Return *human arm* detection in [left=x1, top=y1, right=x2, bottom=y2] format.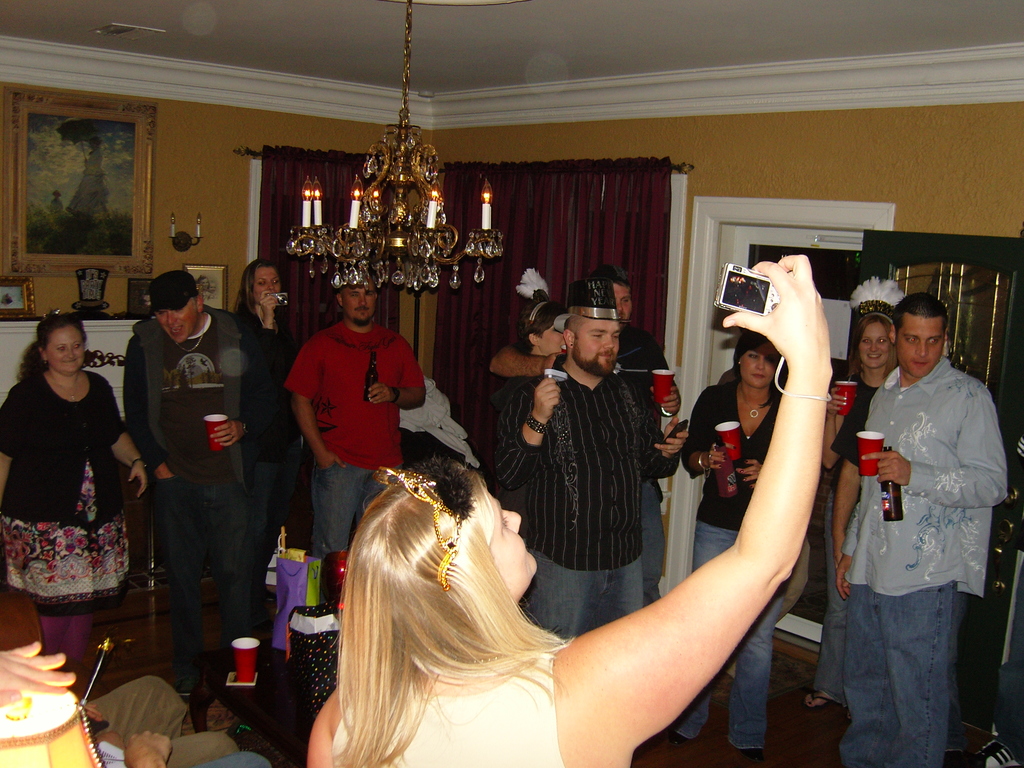
[left=280, top=331, right=337, bottom=467].
